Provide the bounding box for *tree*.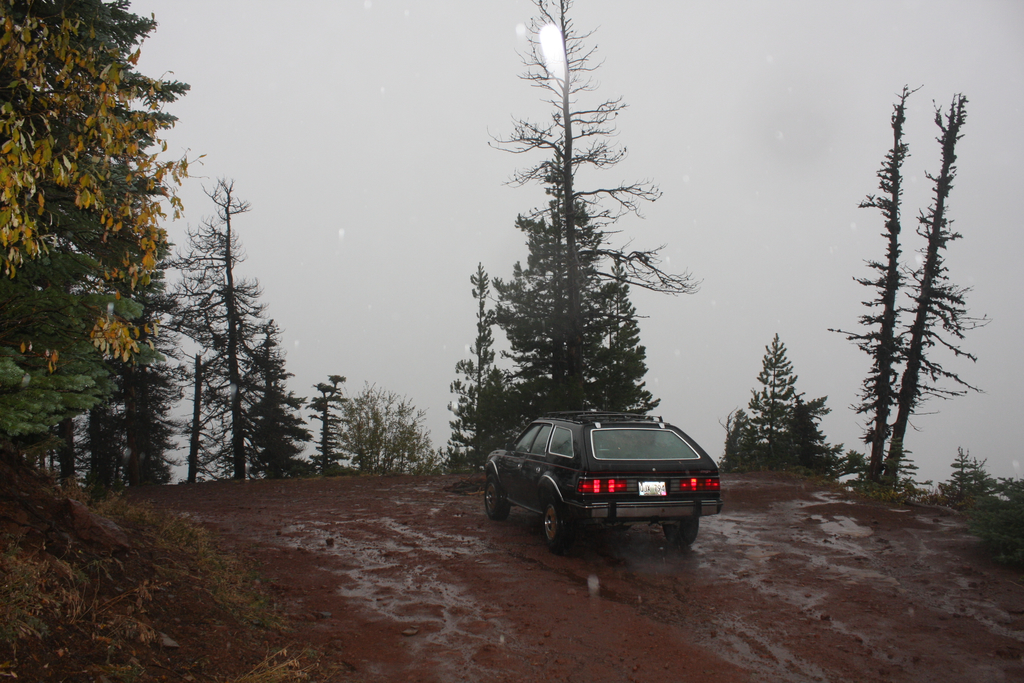
detection(0, 0, 204, 372).
